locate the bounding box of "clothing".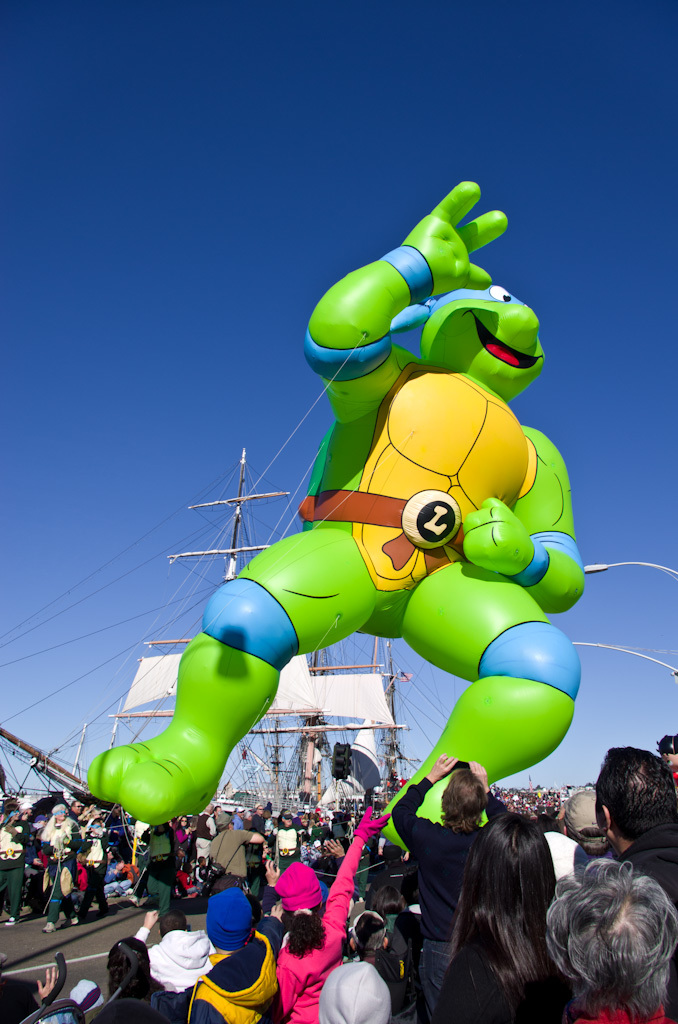
Bounding box: box(573, 1002, 670, 1023).
